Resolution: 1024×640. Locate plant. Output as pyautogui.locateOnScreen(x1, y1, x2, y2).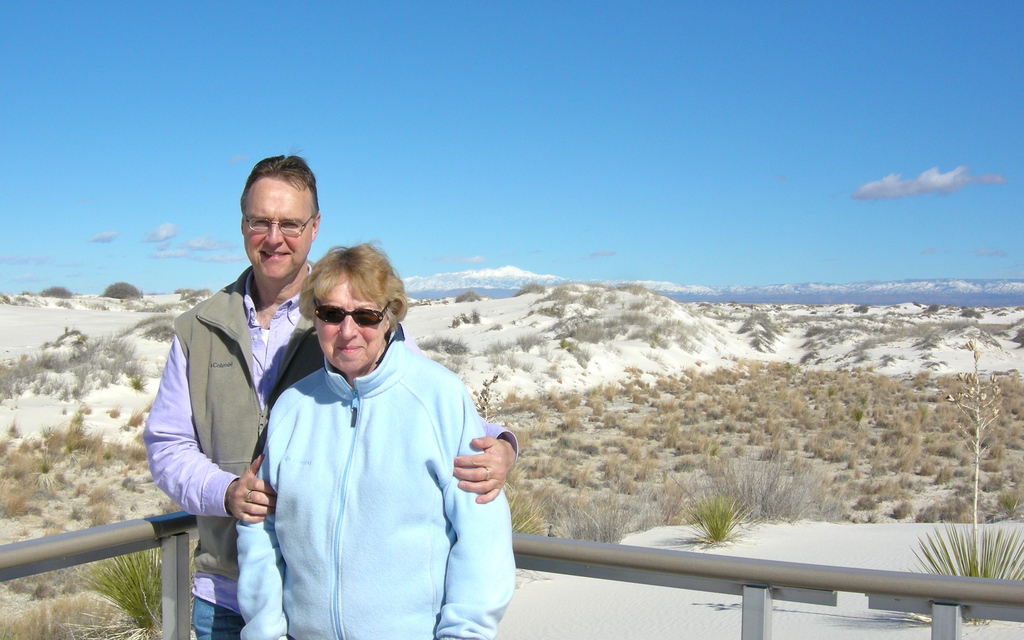
pyautogui.locateOnScreen(450, 321, 463, 326).
